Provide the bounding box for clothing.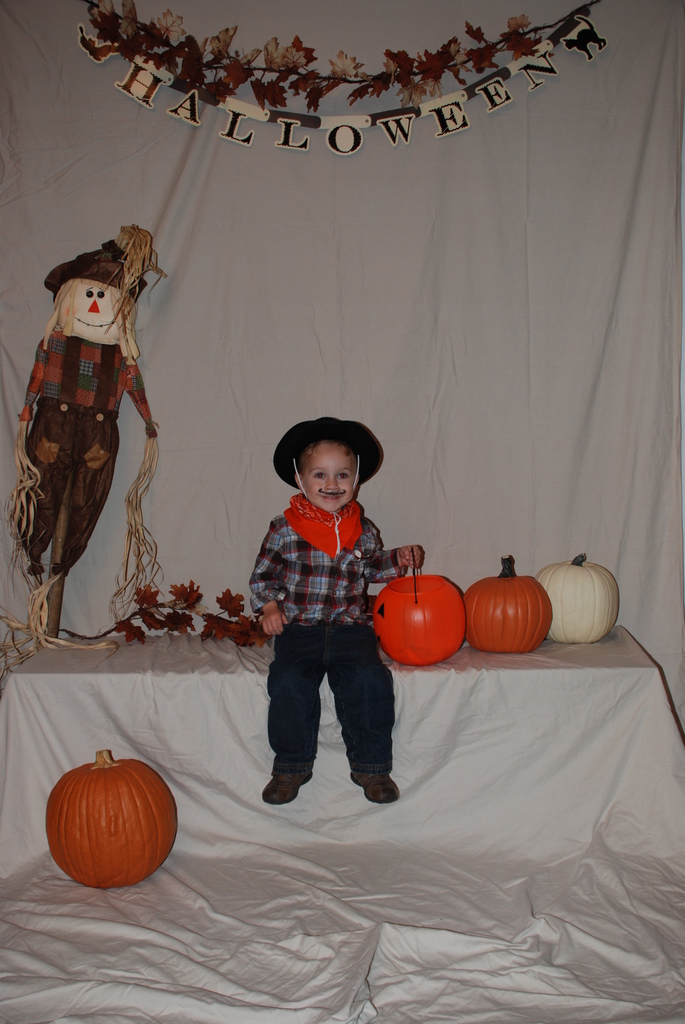
locate(251, 456, 405, 792).
